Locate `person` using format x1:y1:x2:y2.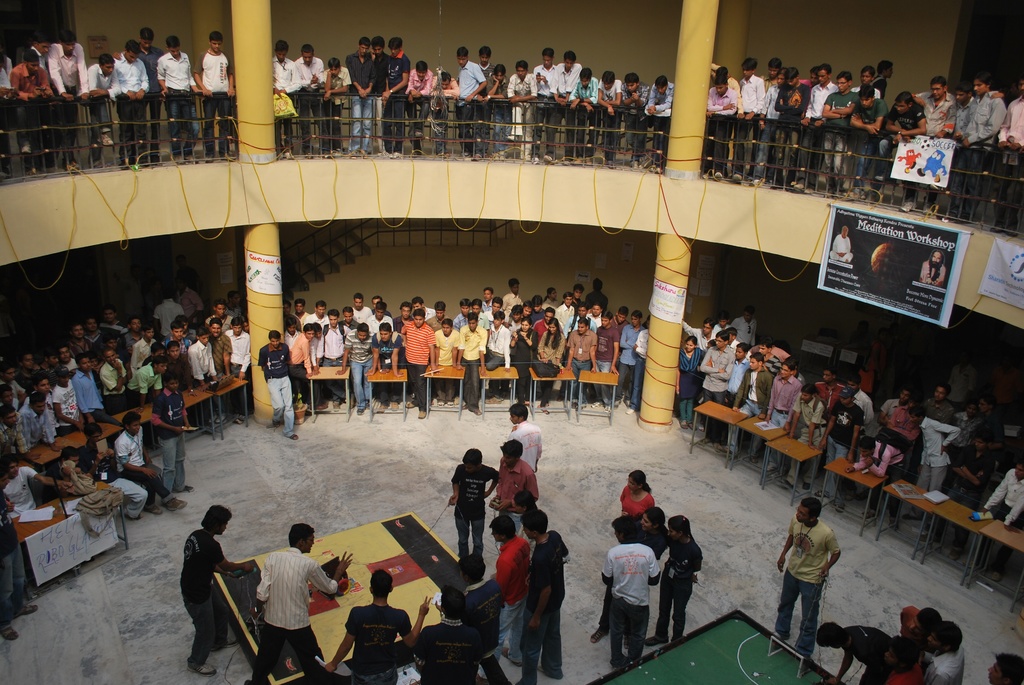
385:38:410:159.
